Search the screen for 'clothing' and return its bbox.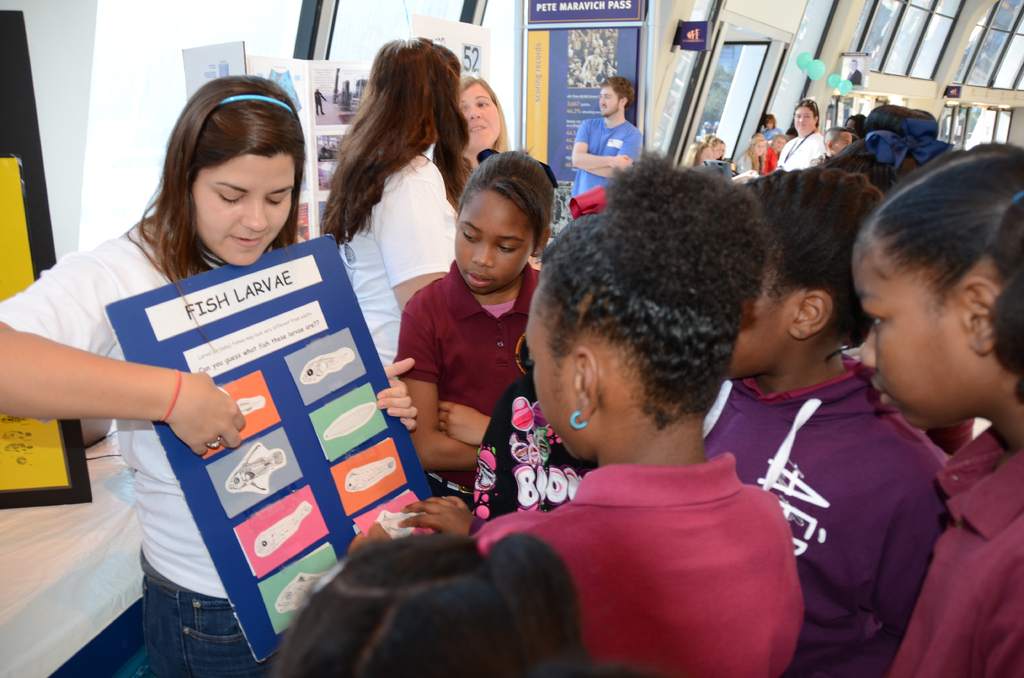
Found: locate(482, 389, 822, 664).
